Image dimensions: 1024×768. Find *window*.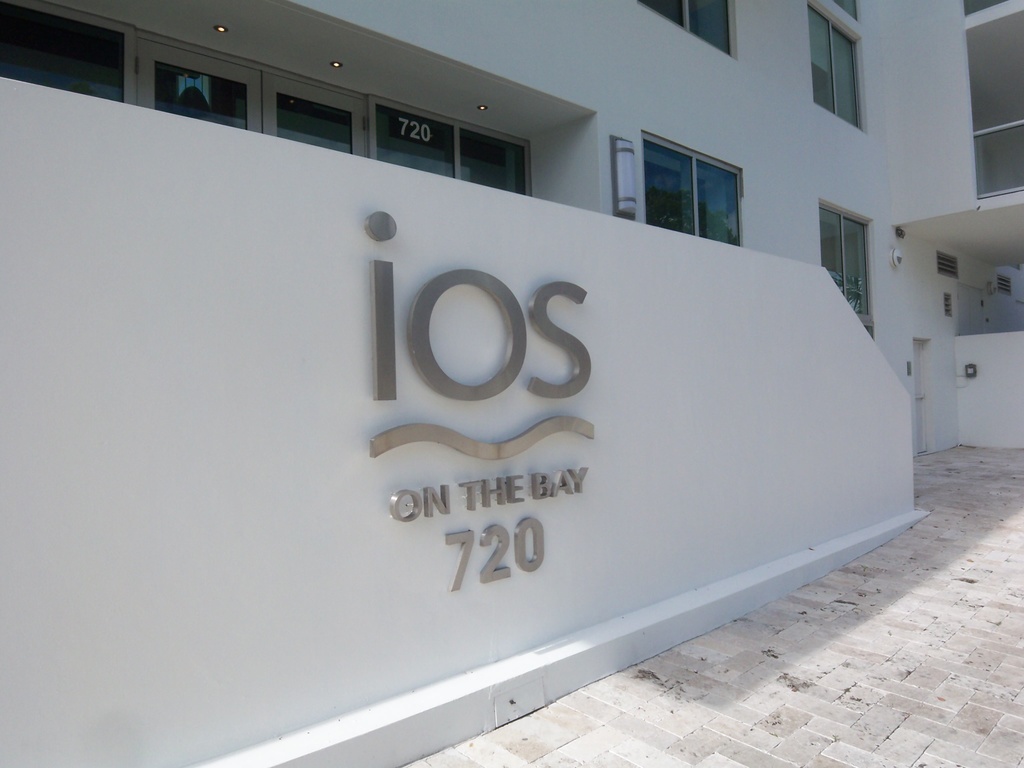
box(823, 200, 878, 332).
